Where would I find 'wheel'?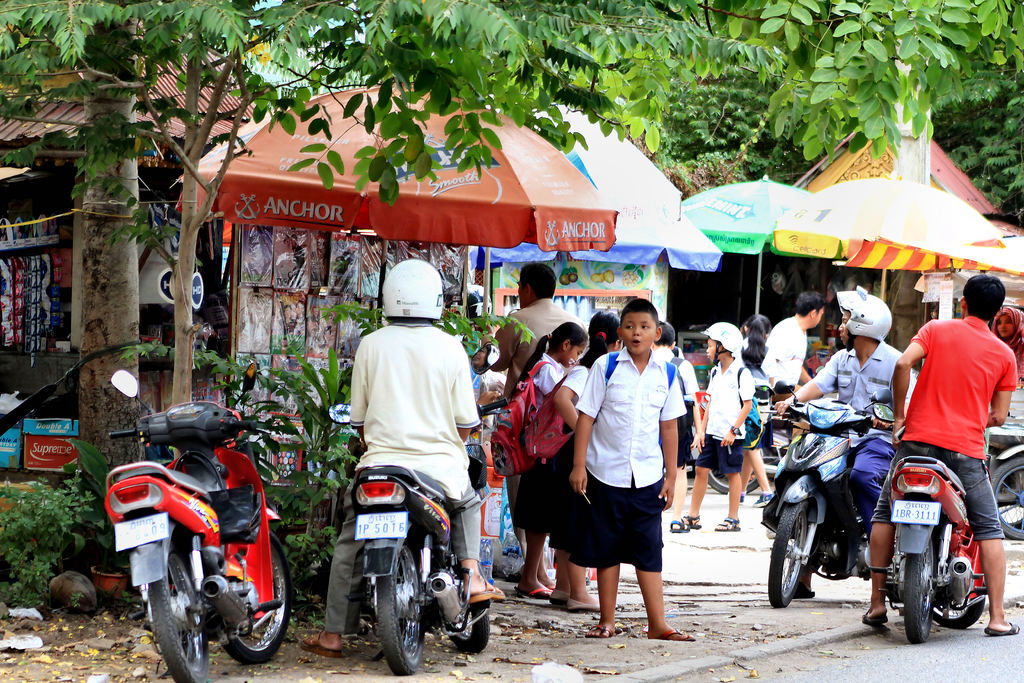
At (x1=928, y1=579, x2=987, y2=623).
